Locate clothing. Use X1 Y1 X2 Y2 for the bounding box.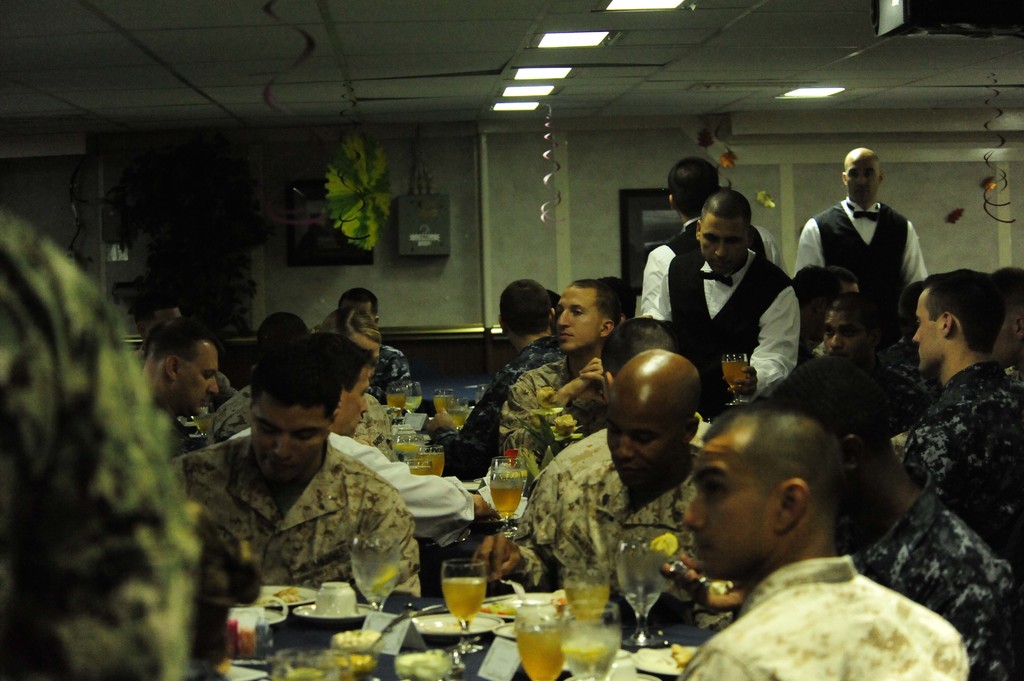
652 250 800 408.
